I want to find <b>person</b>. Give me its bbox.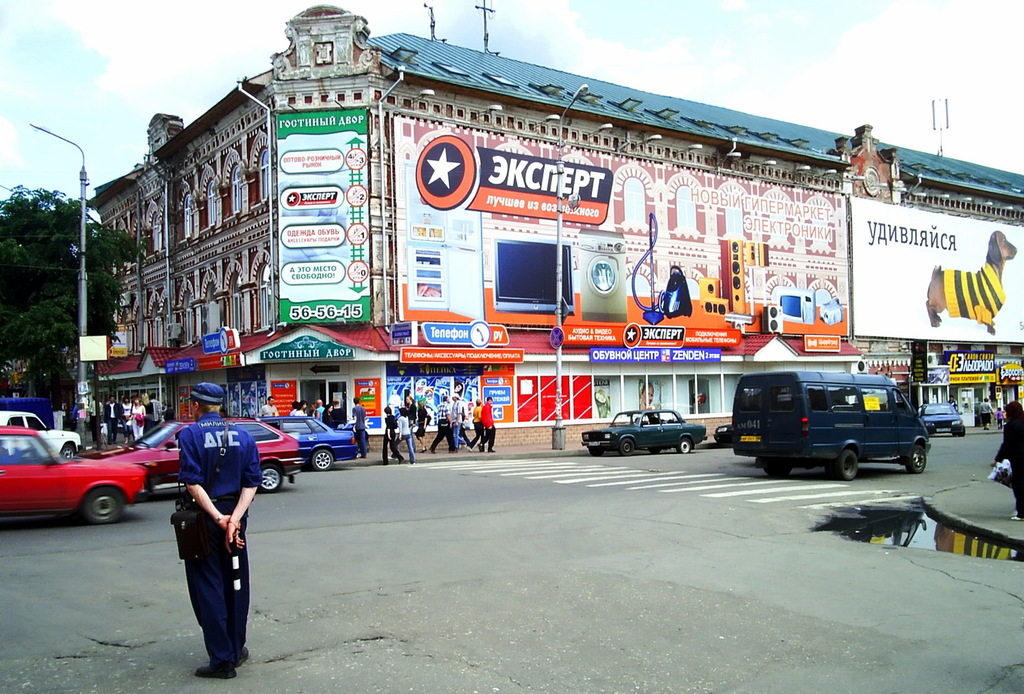
region(405, 394, 415, 451).
